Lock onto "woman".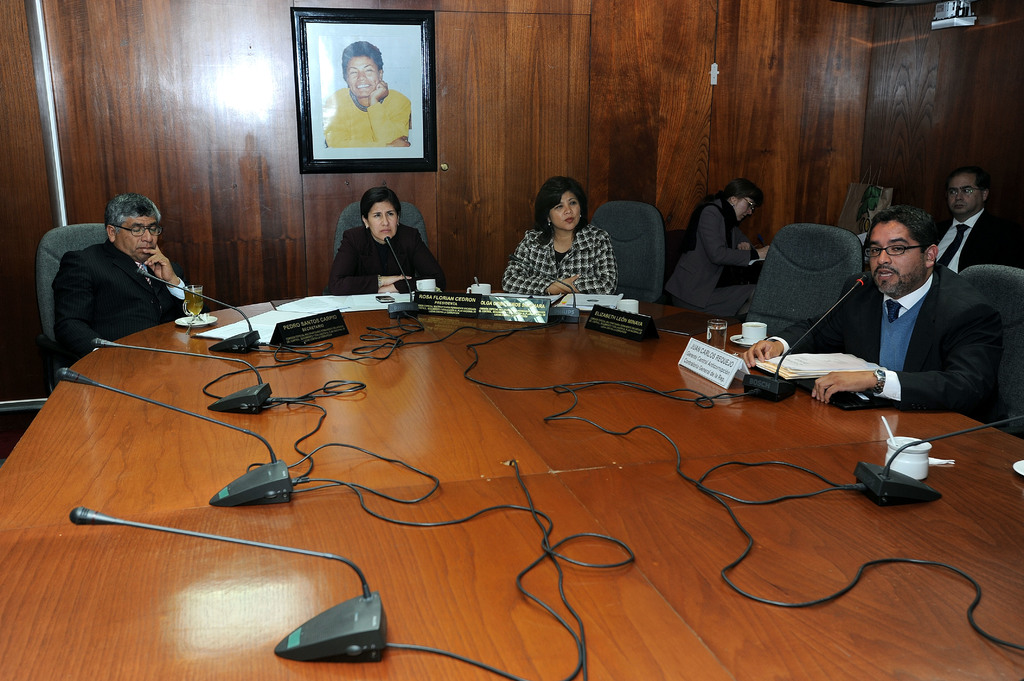
Locked: {"left": 657, "top": 175, "right": 776, "bottom": 311}.
